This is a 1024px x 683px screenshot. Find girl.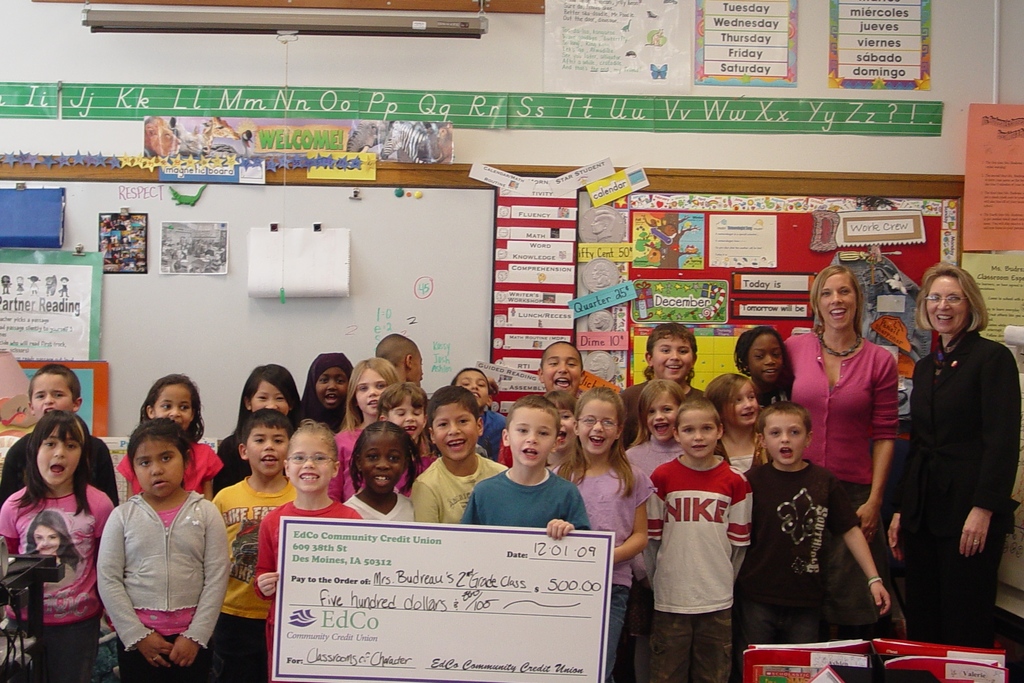
Bounding box: detection(93, 415, 232, 680).
